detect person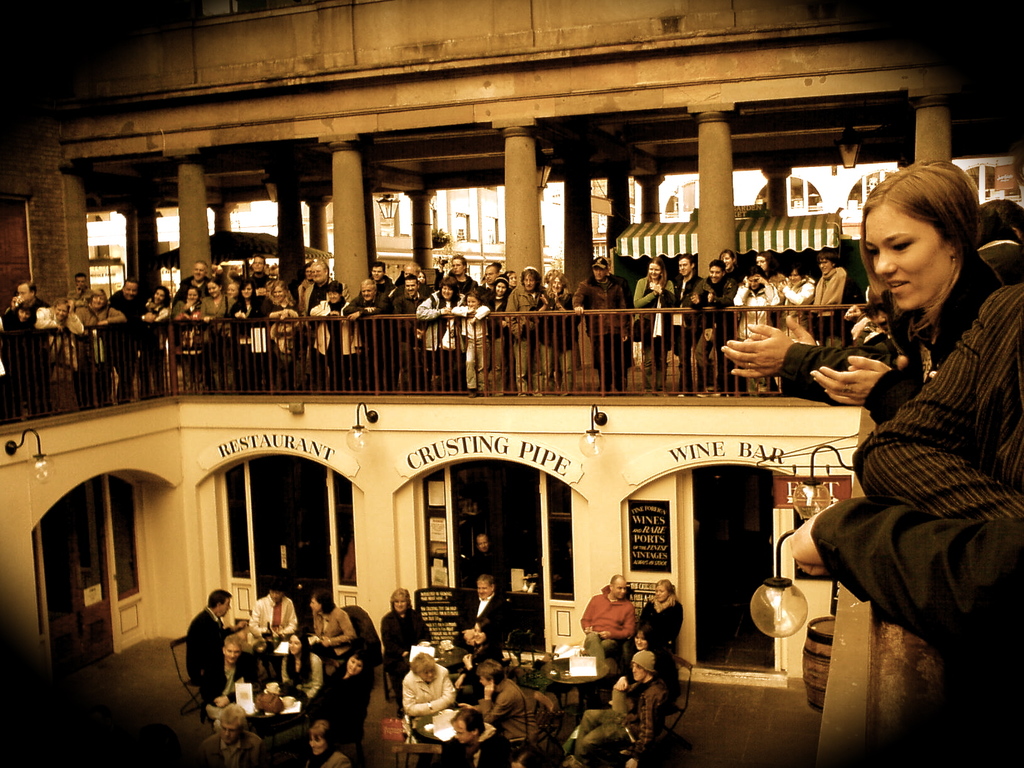
locate(438, 250, 481, 298)
